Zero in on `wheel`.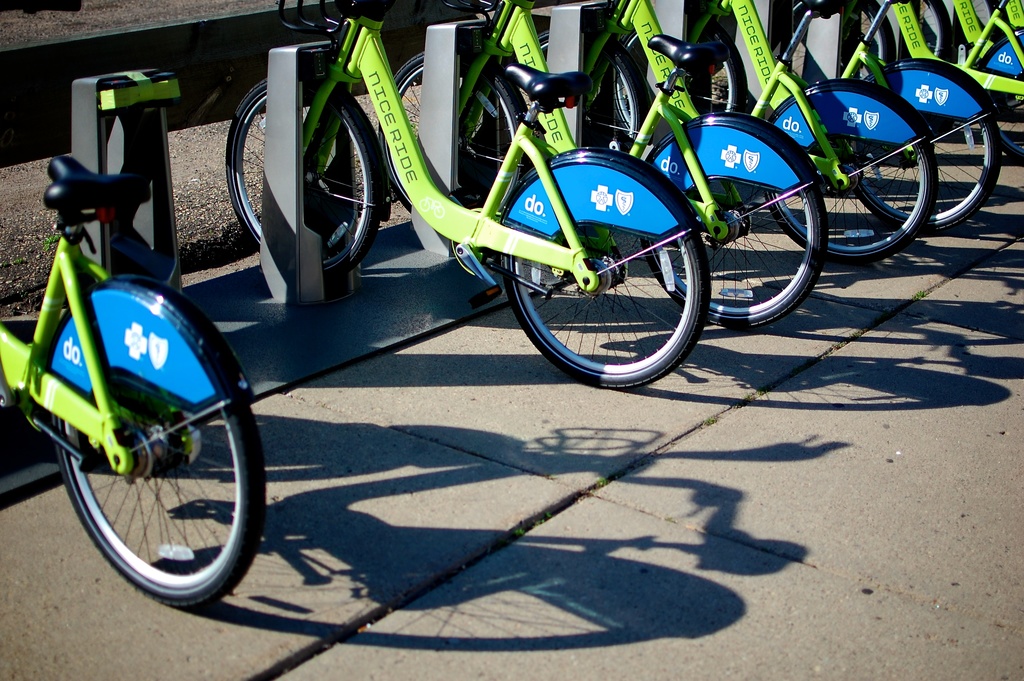
Zeroed in: pyautogui.locateOnScreen(767, 144, 937, 266).
